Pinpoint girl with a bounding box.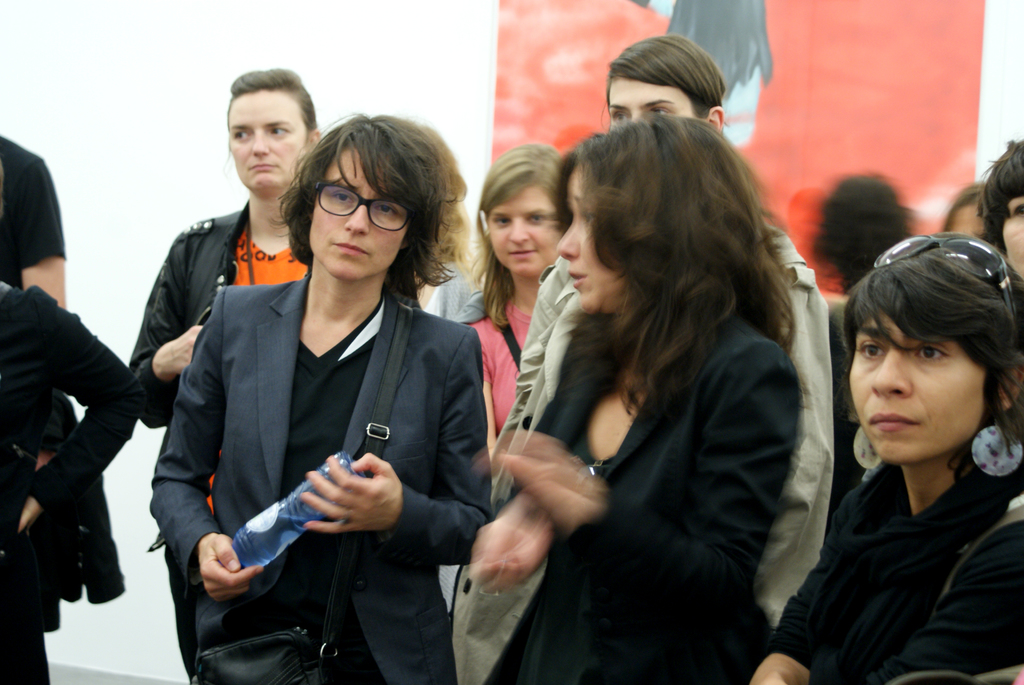
124 63 321 420.
